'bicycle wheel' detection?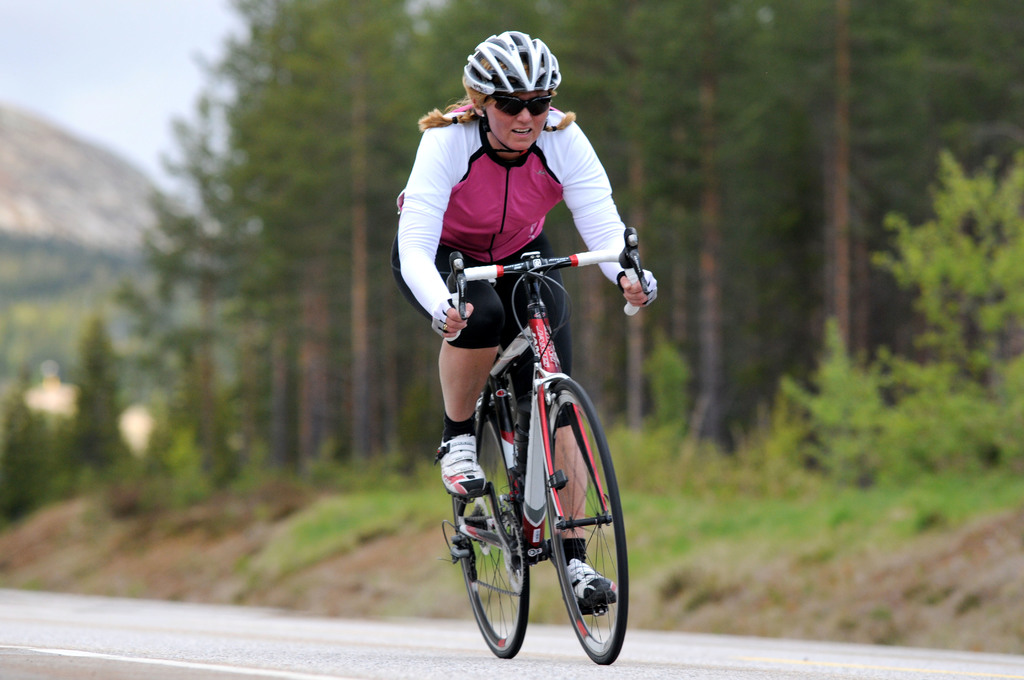
454:408:529:658
